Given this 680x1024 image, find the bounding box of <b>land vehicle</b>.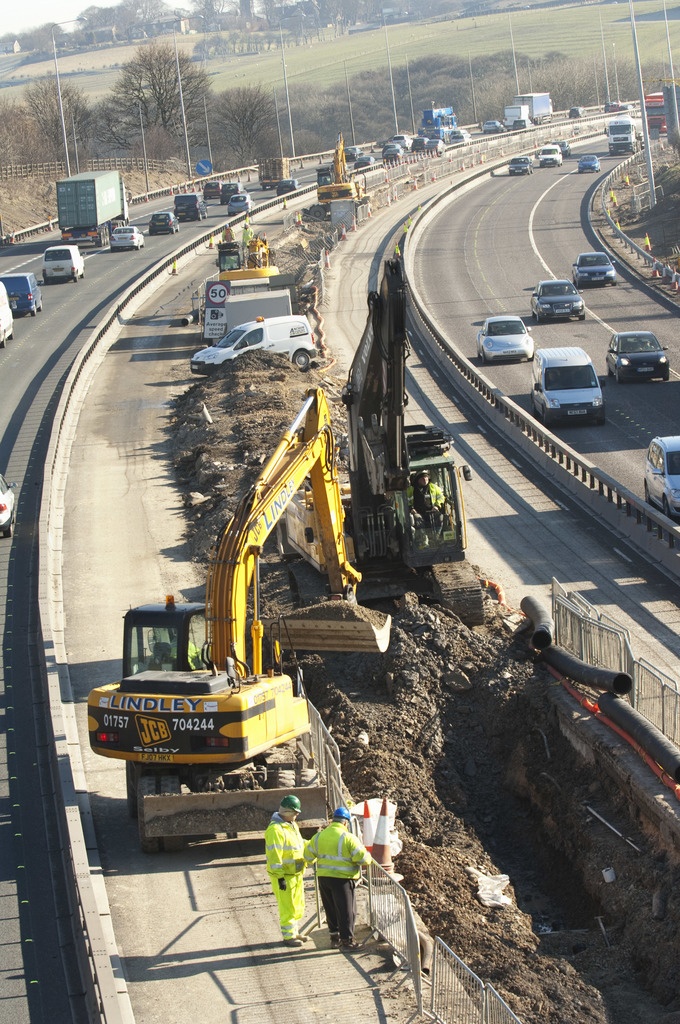
113/227/147/252.
